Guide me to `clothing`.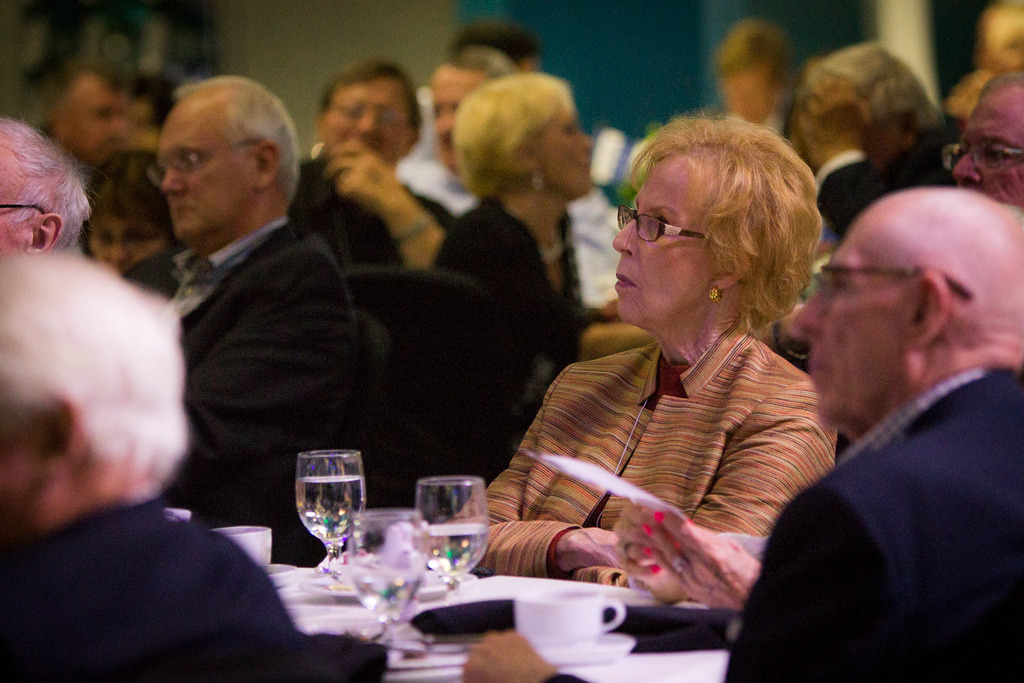
Guidance: 125:222:370:511.
